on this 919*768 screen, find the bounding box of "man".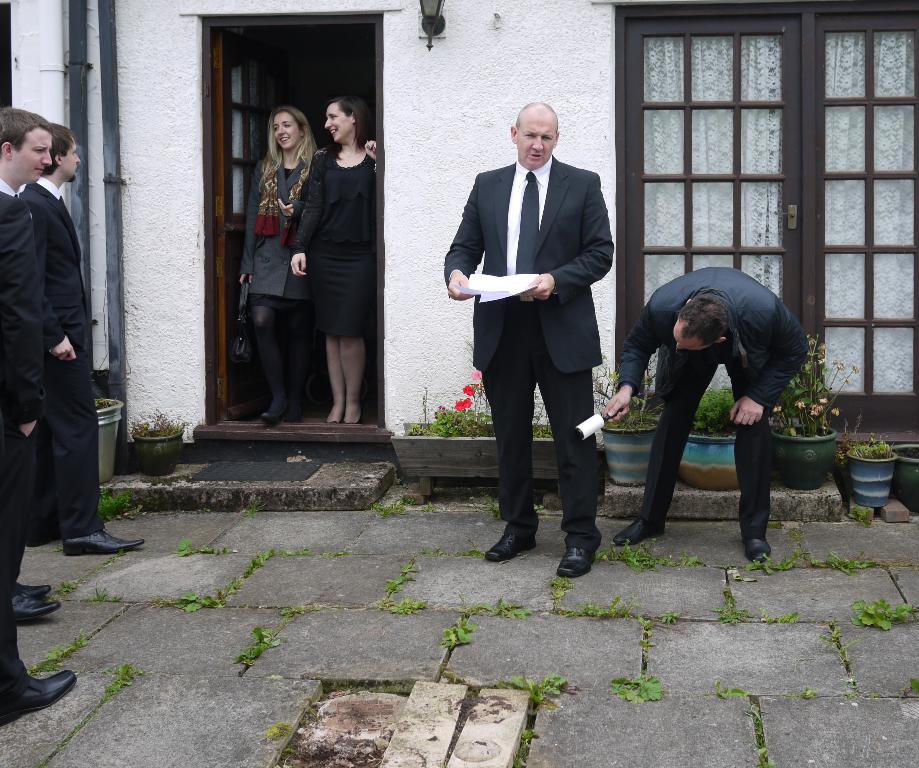
Bounding box: pyautogui.locateOnScreen(445, 64, 625, 579).
